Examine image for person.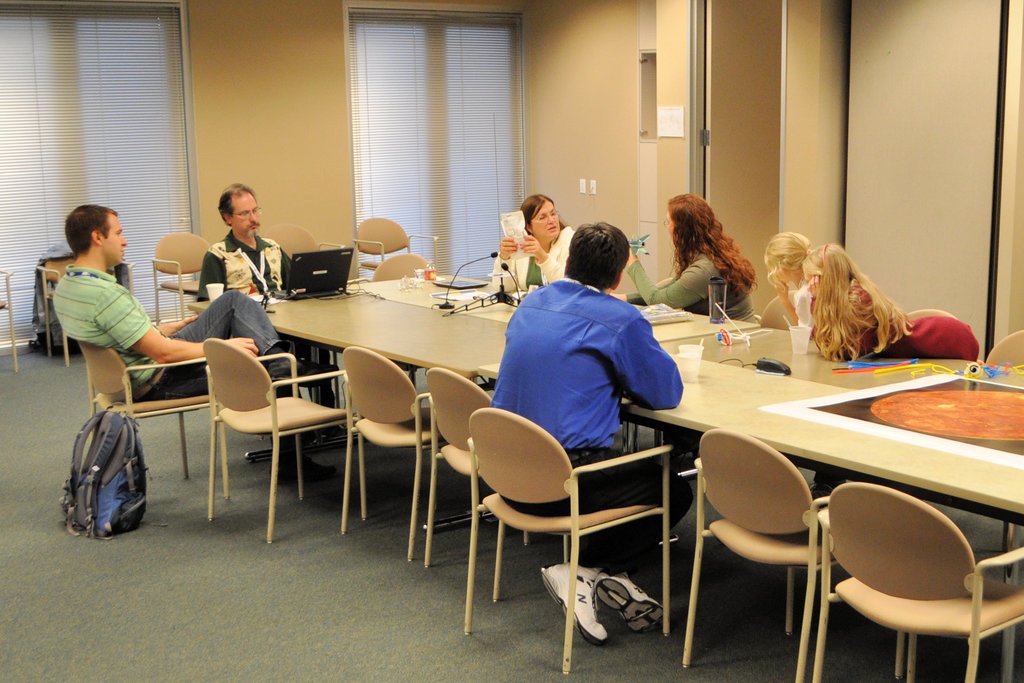
Examination result: x1=492 y1=192 x2=579 y2=293.
